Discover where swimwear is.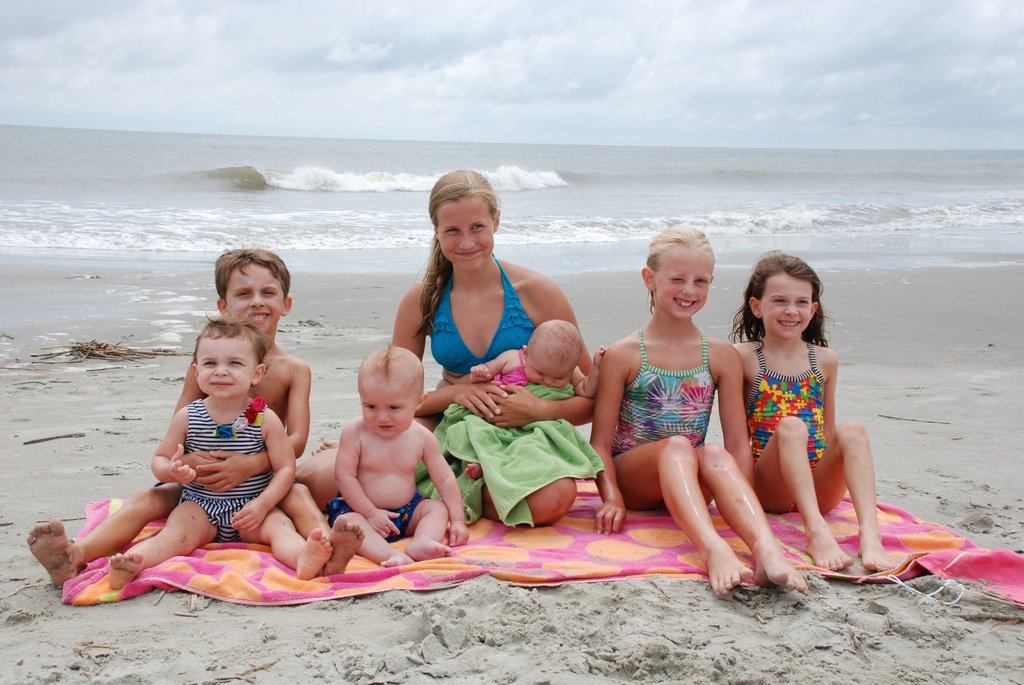
Discovered at {"x1": 330, "y1": 486, "x2": 433, "y2": 544}.
